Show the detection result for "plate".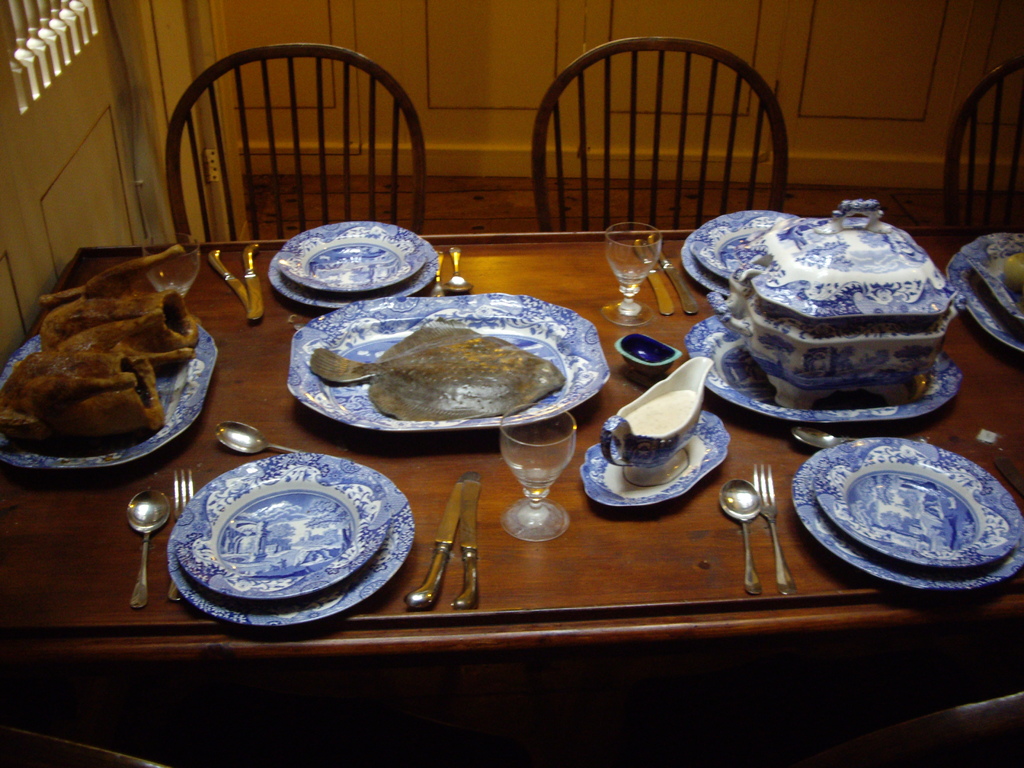
263:240:439:312.
